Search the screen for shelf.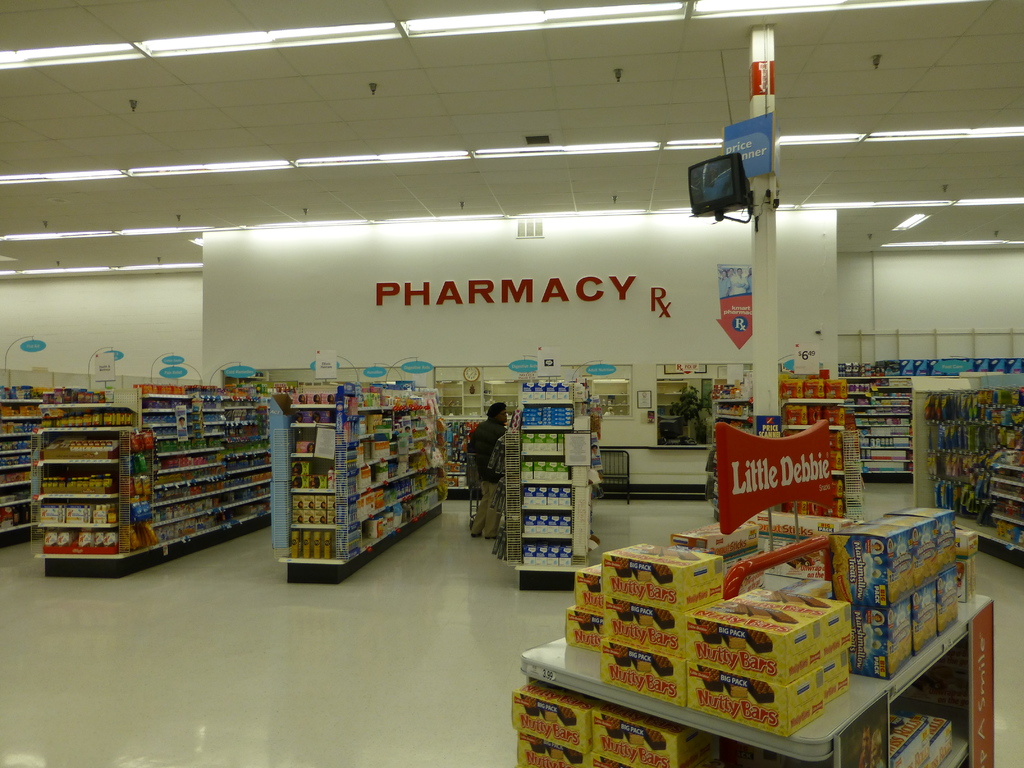
Found at <region>0, 380, 100, 549</region>.
